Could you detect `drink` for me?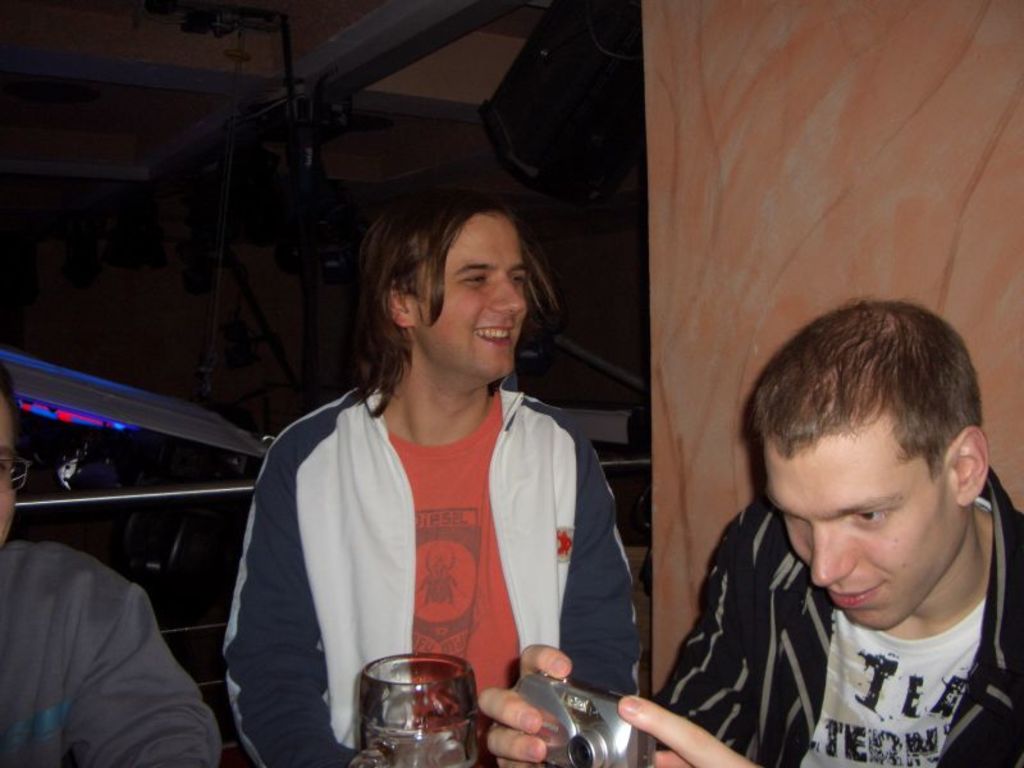
Detection result: [x1=347, y1=653, x2=489, y2=759].
